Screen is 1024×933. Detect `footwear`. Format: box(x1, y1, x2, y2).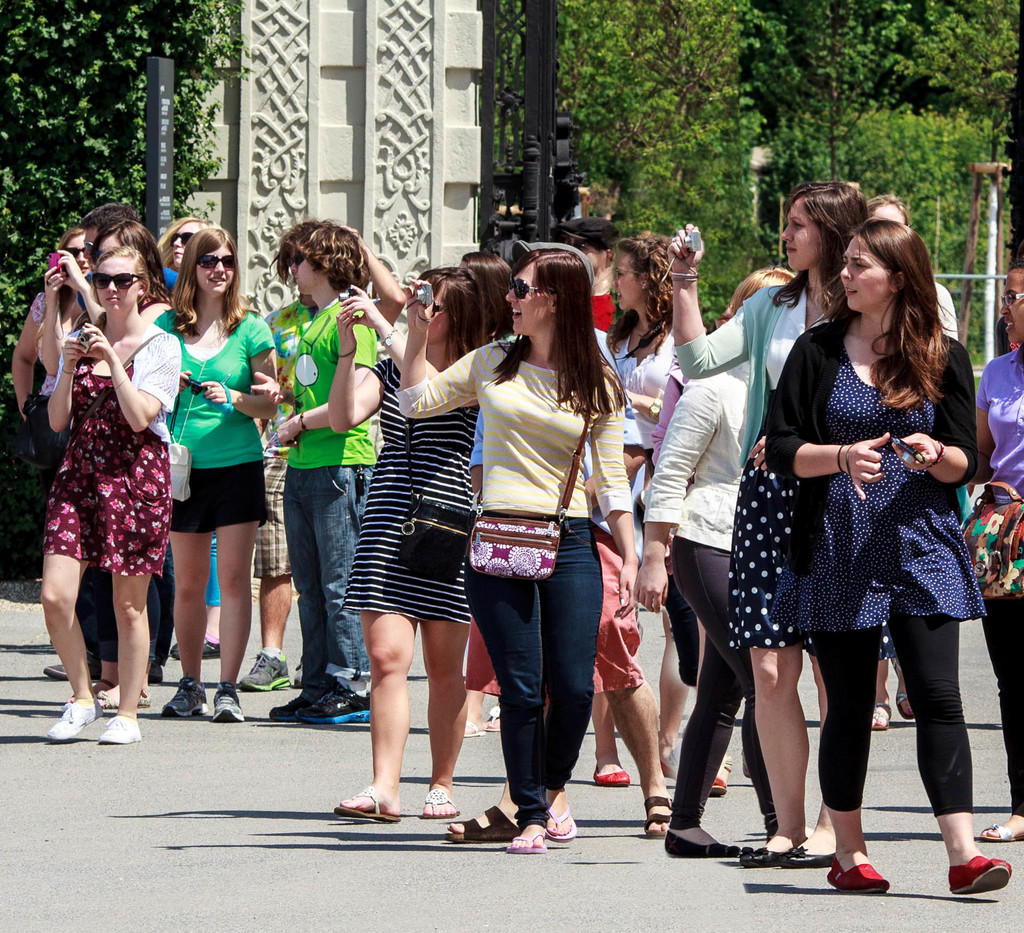
box(737, 845, 787, 868).
